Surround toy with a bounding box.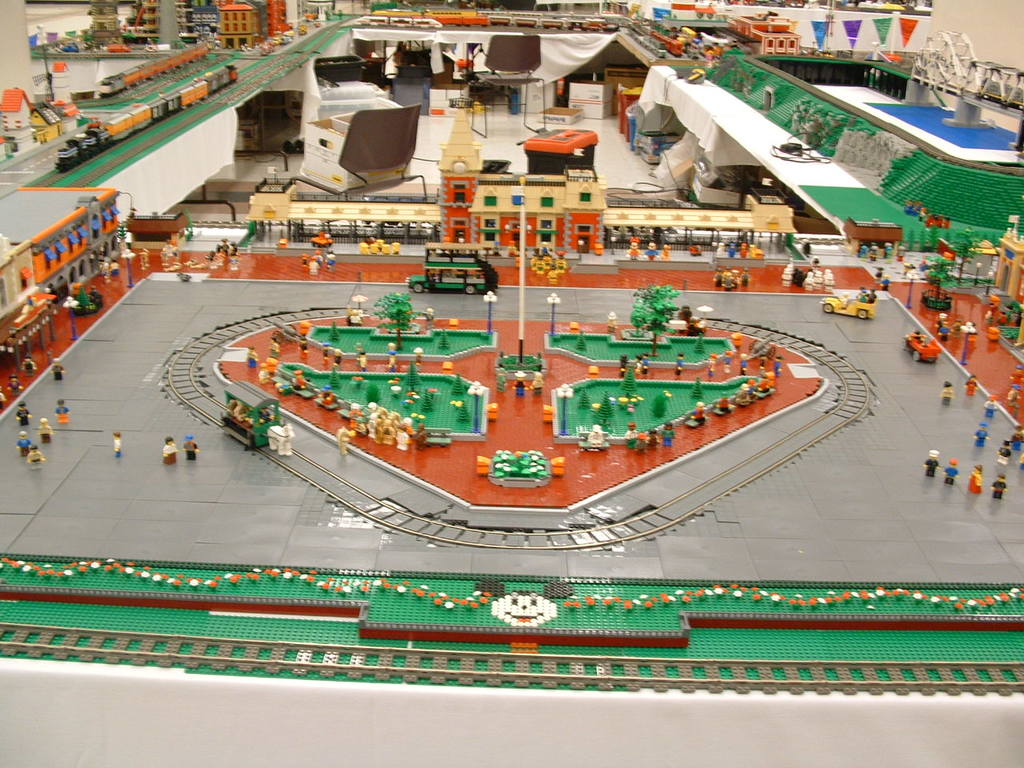
{"x1": 13, "y1": 399, "x2": 38, "y2": 429}.
